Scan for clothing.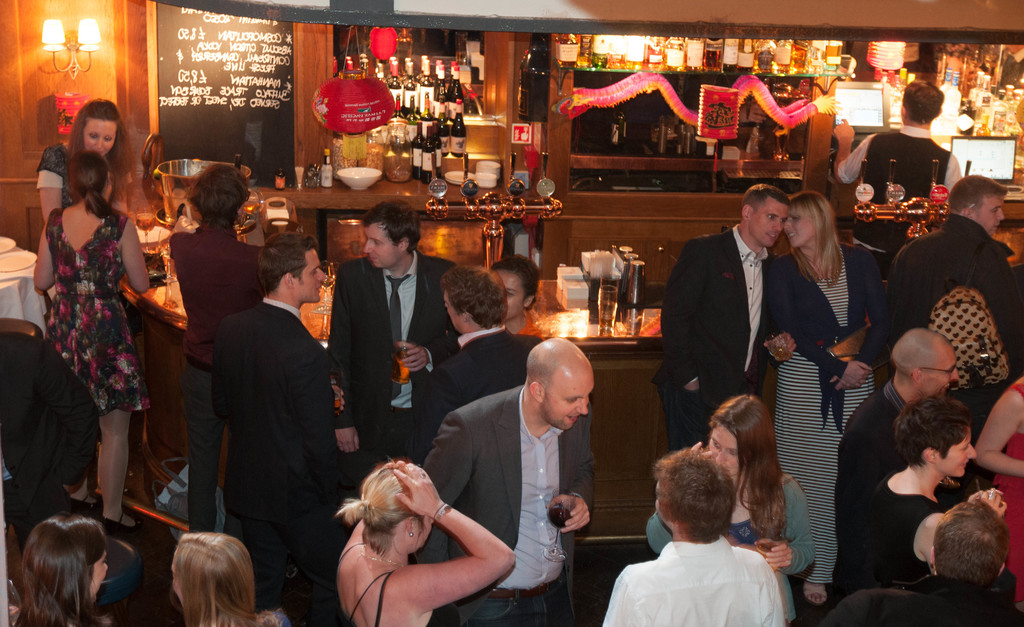
Scan result: (left=211, top=291, right=335, bottom=580).
